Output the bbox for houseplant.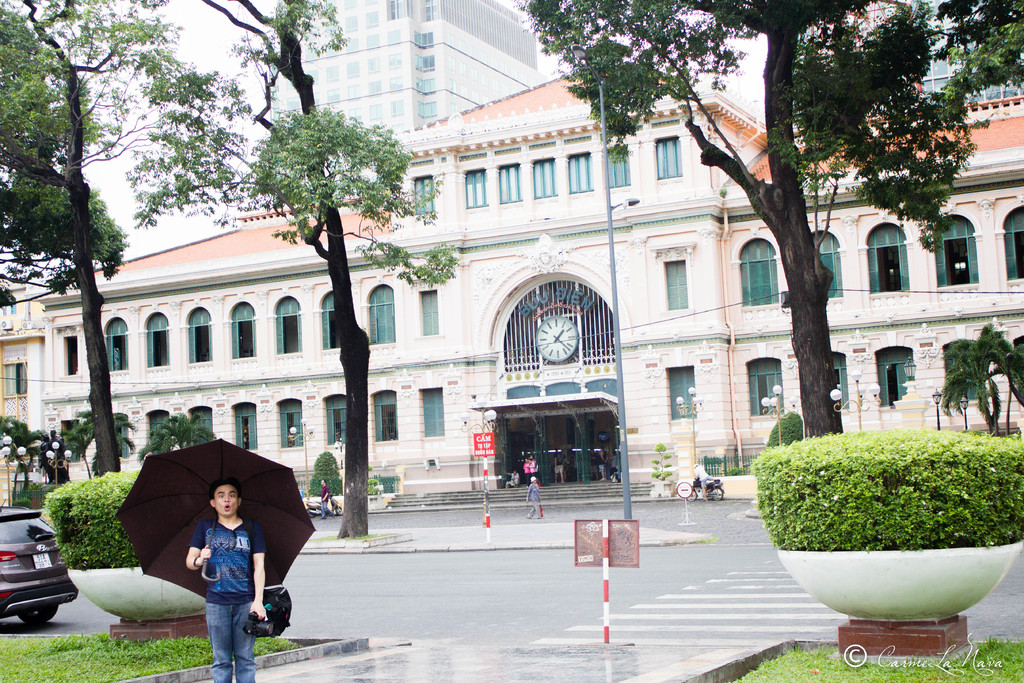
(749,415,1023,620).
